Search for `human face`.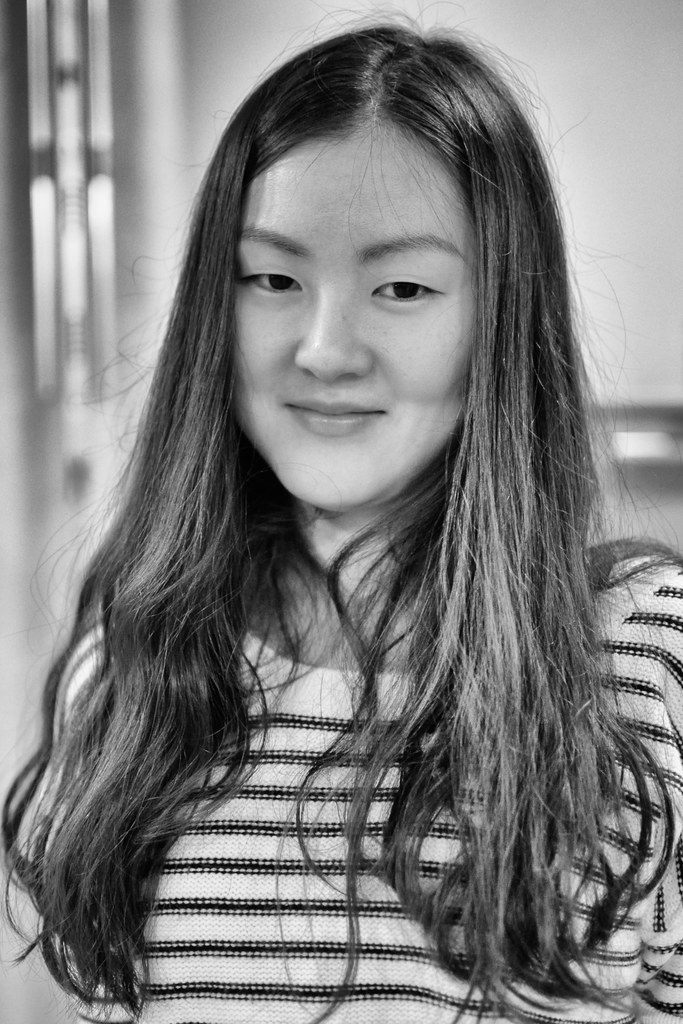
Found at <region>227, 120, 477, 504</region>.
